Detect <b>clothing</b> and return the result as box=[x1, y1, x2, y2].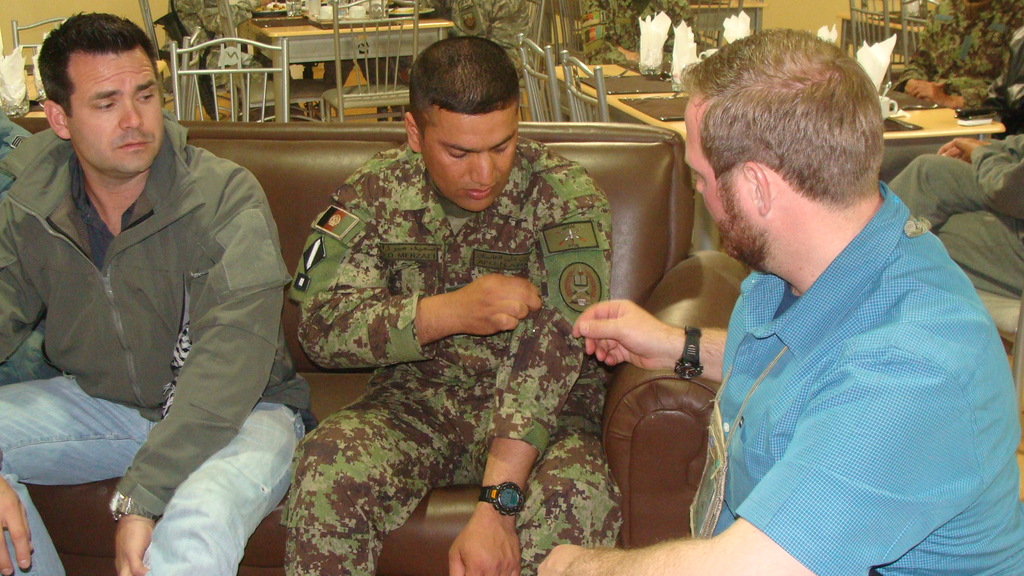
box=[693, 161, 1007, 566].
